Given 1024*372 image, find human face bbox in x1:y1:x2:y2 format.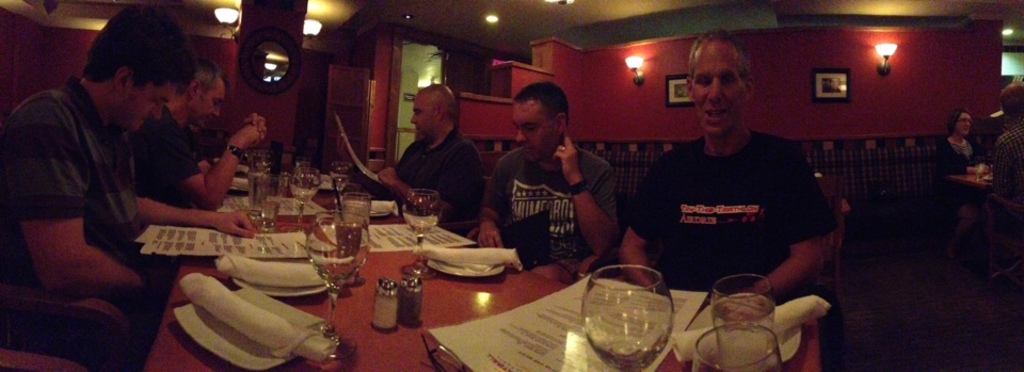
411:94:441:144.
